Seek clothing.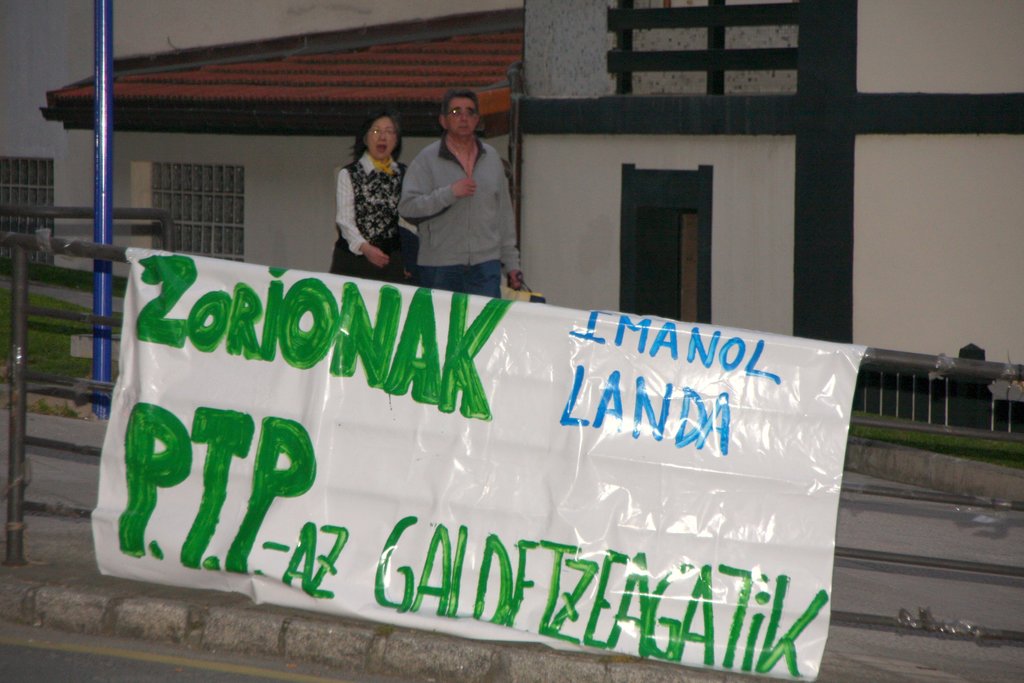
Rect(320, 132, 403, 263).
